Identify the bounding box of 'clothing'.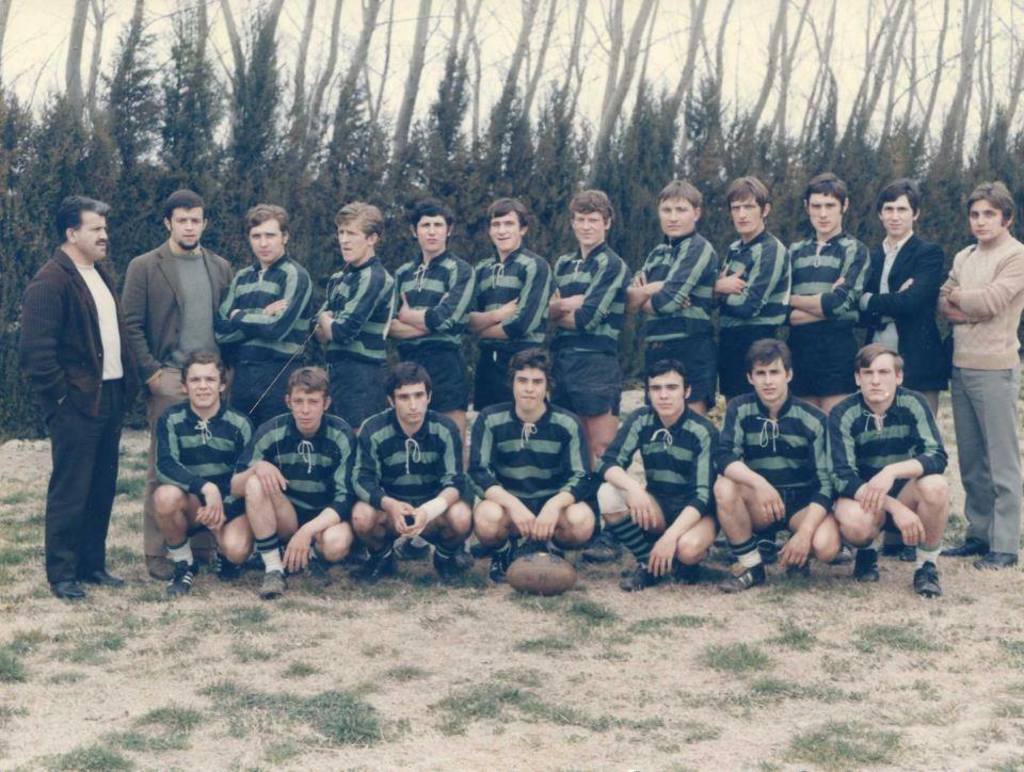
locate(249, 417, 354, 526).
